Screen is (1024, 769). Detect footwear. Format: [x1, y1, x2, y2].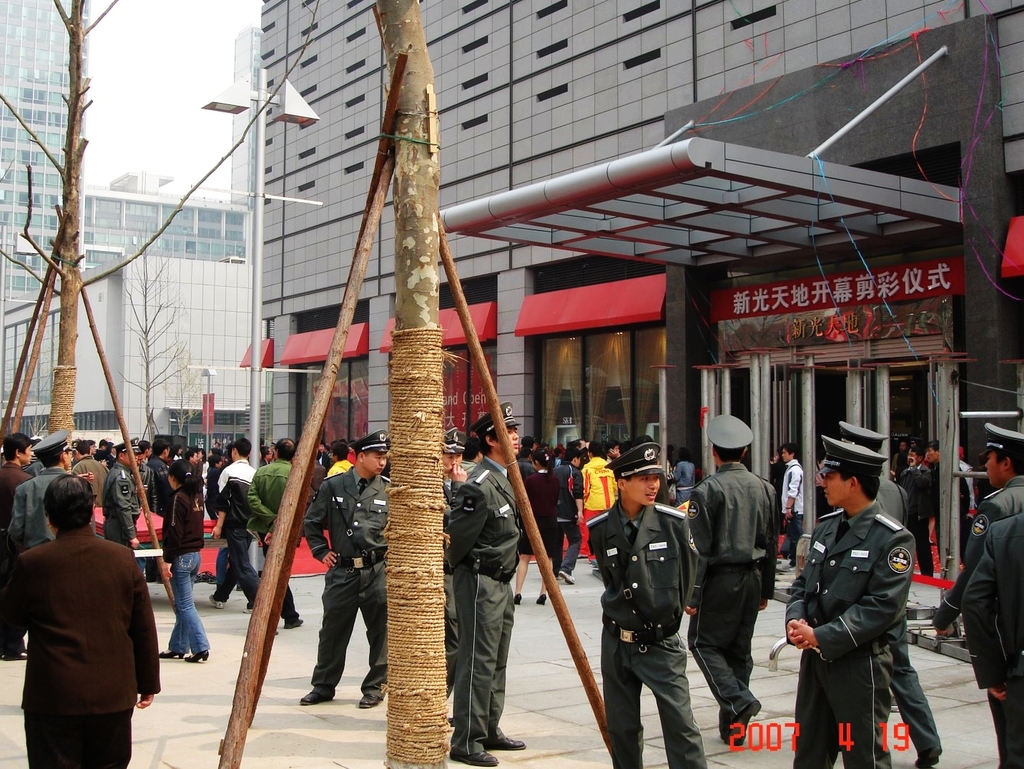
[284, 618, 307, 629].
